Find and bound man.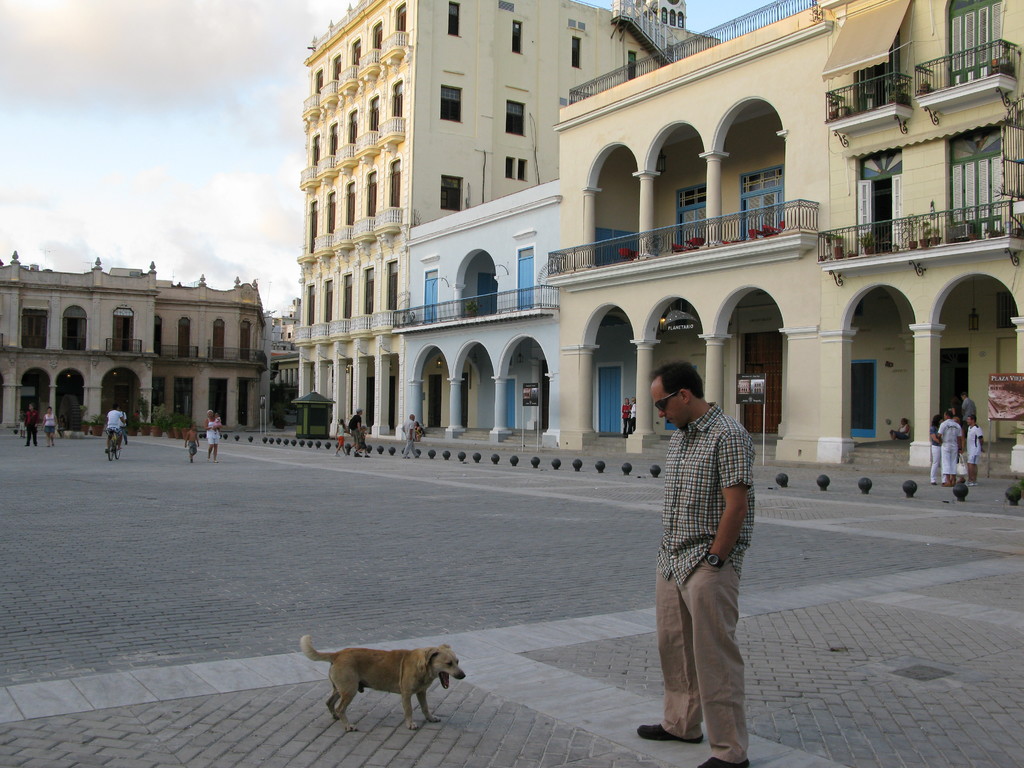
Bound: BBox(22, 402, 40, 444).
